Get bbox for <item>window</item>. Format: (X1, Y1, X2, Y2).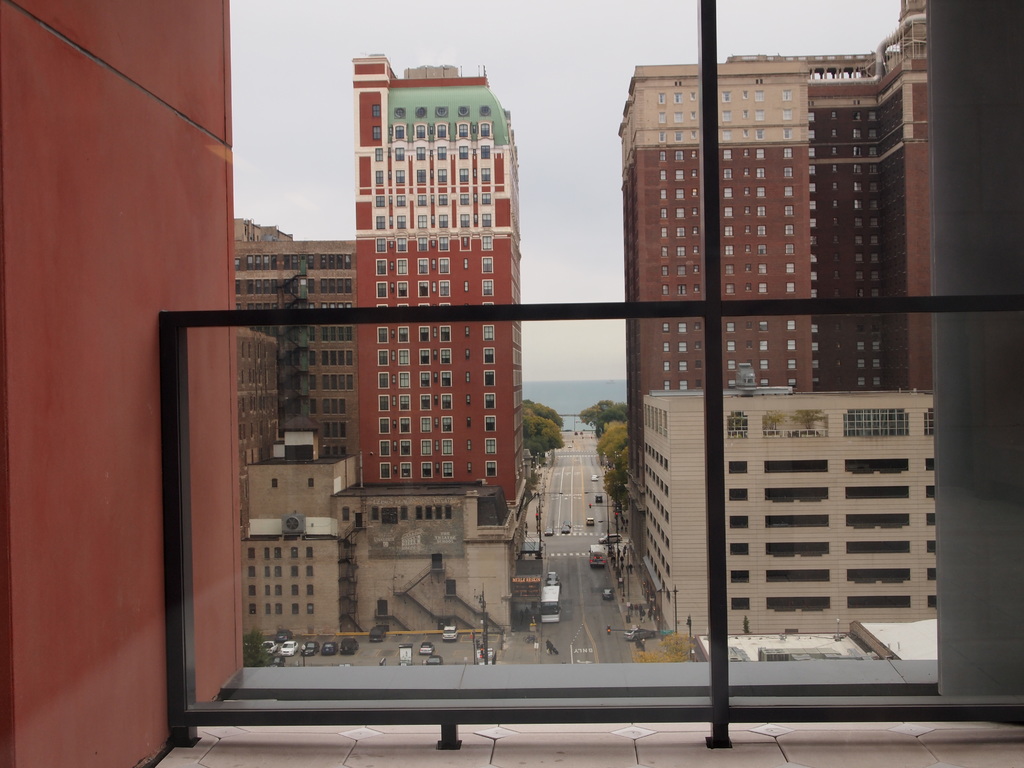
(484, 324, 492, 340).
